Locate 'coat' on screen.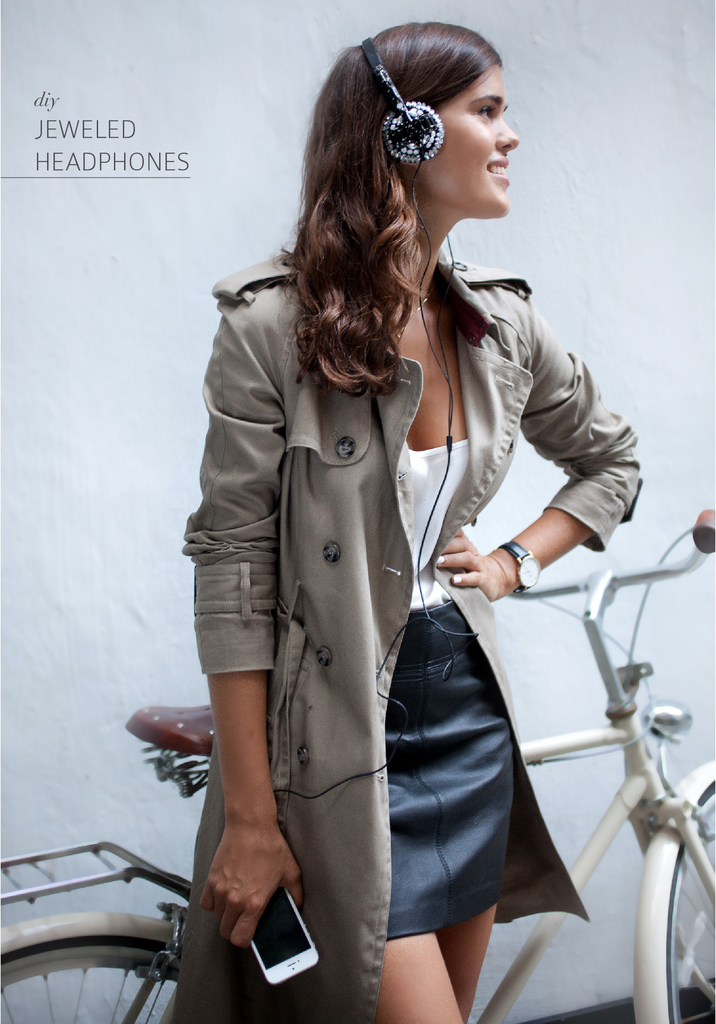
On screen at left=167, top=248, right=640, bottom=1023.
